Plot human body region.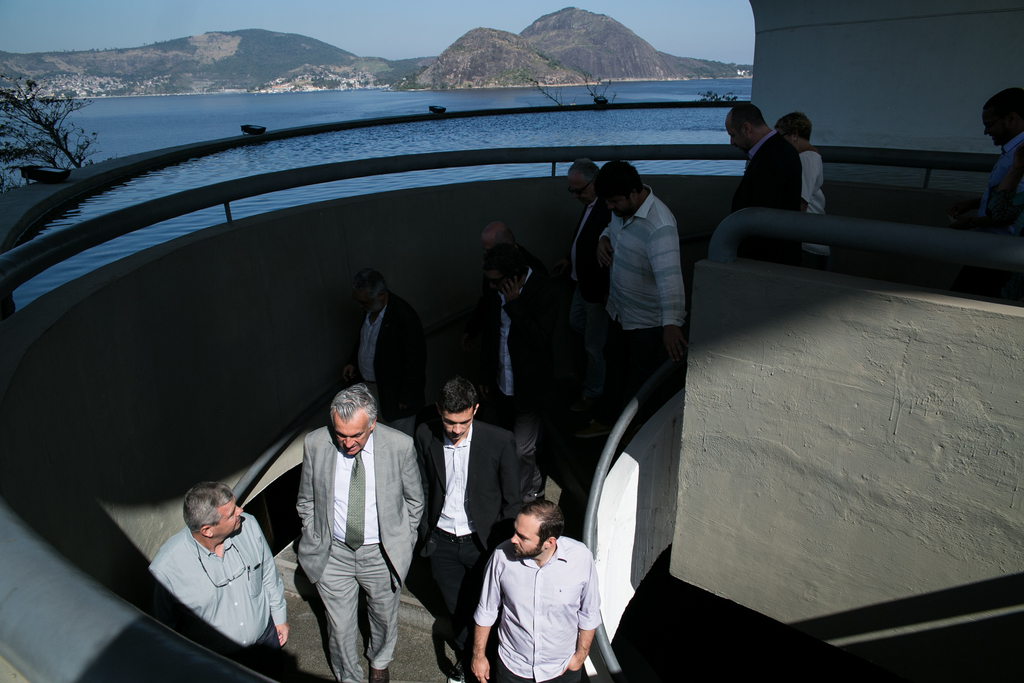
Plotted at Rect(593, 165, 685, 421).
